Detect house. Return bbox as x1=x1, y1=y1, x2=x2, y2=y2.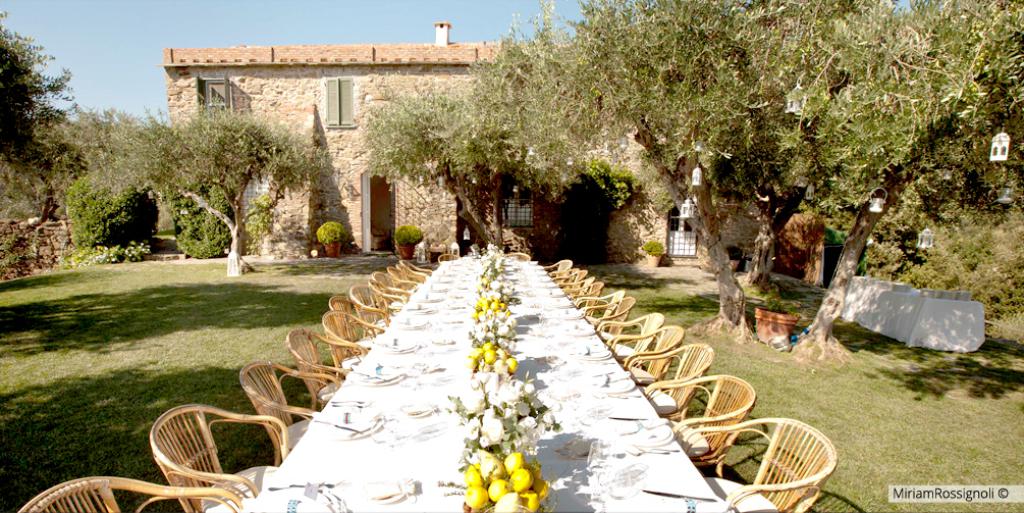
x1=153, y1=14, x2=517, y2=263.
